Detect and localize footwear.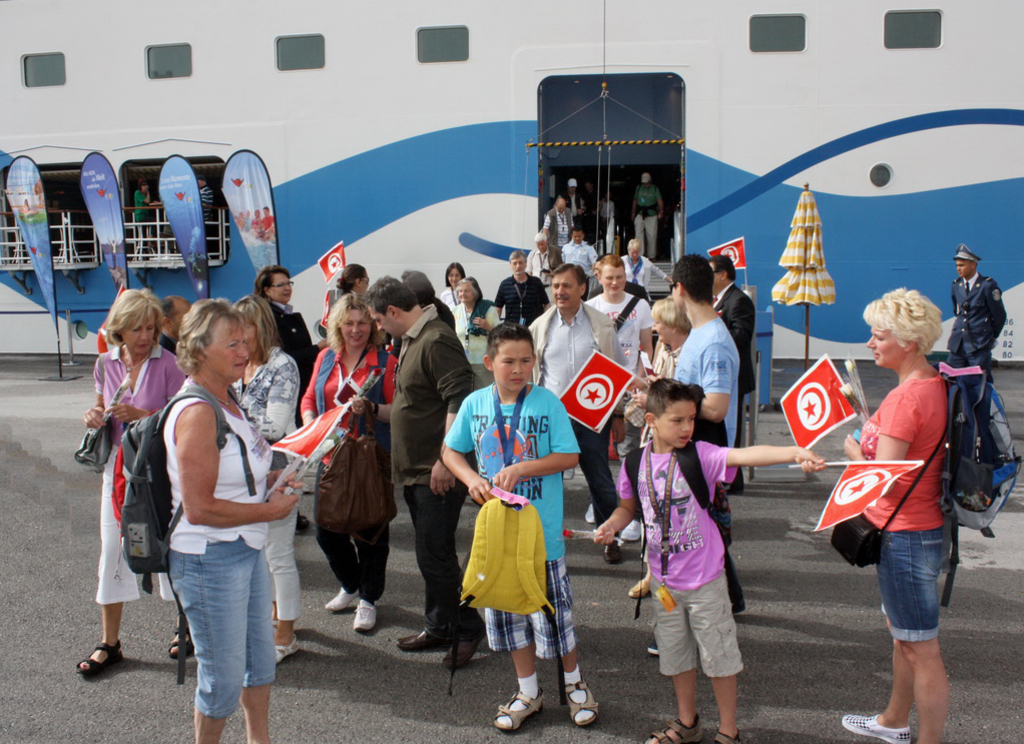
Localized at (440, 626, 488, 669).
